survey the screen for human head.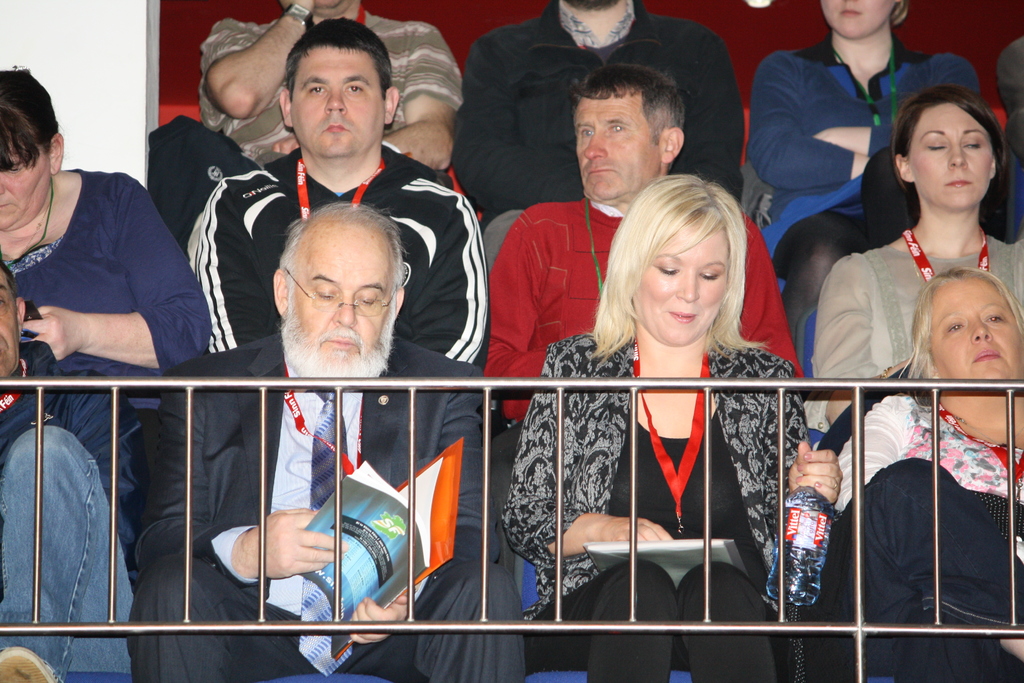
Survey found: bbox=(276, 21, 400, 159).
